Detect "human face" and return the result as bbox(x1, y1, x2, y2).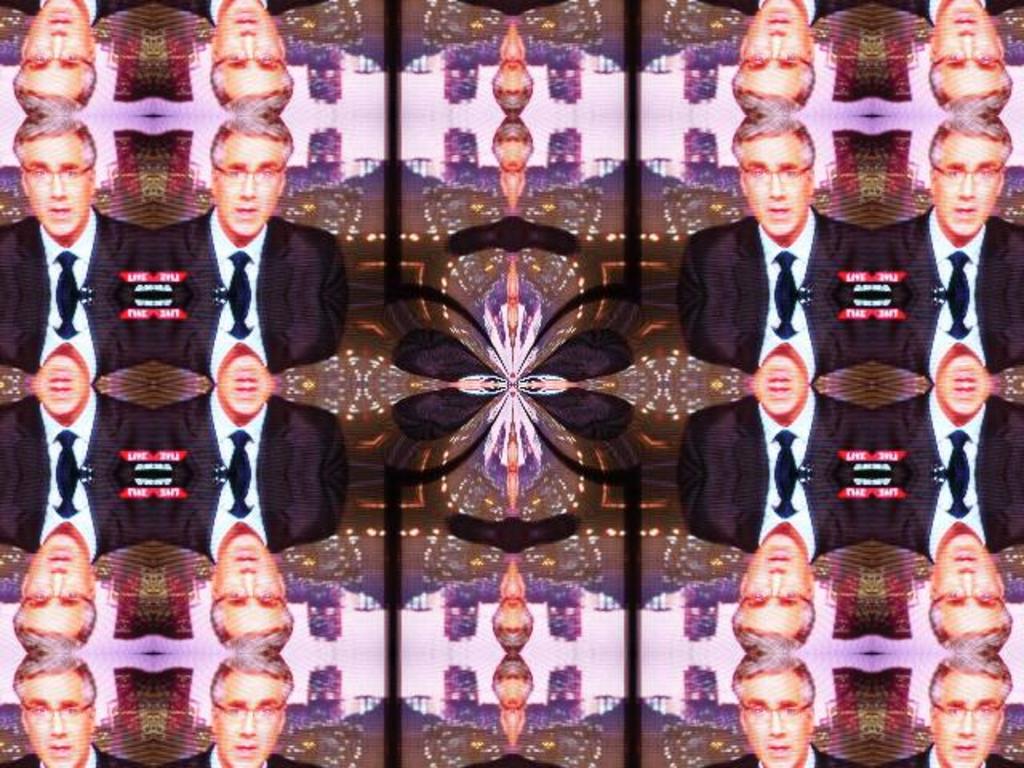
bbox(934, 122, 995, 243).
